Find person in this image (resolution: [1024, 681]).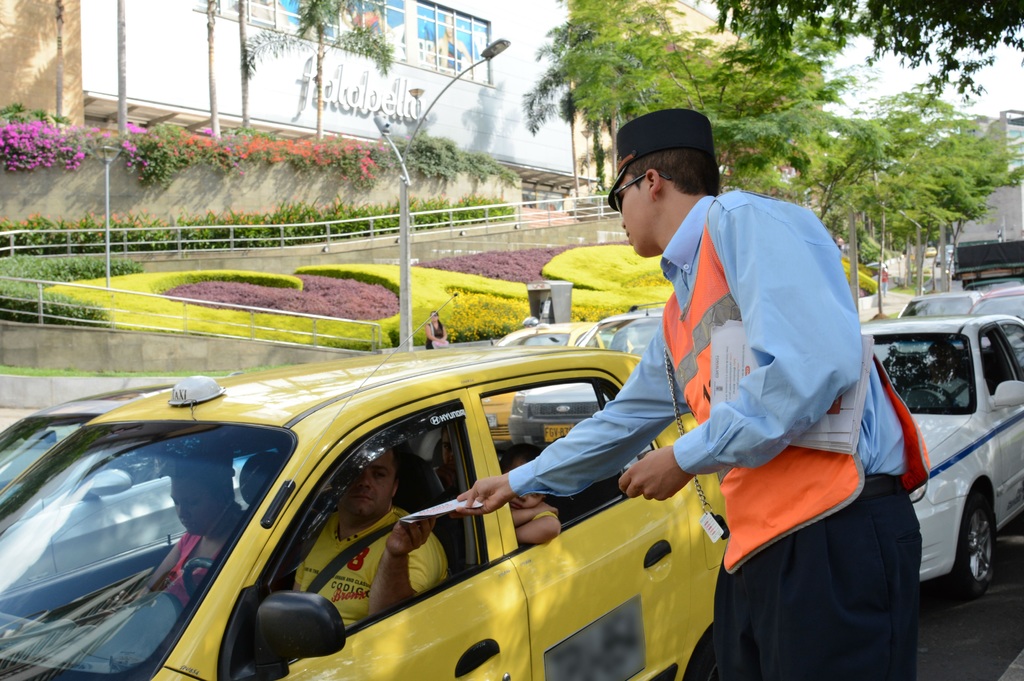
bbox(422, 309, 451, 354).
